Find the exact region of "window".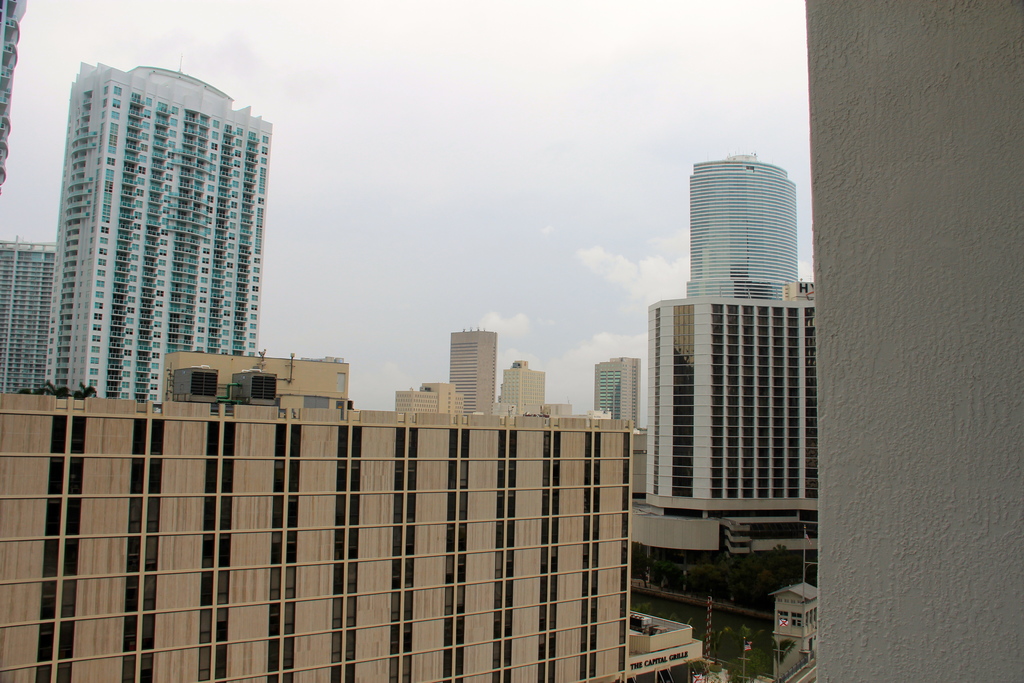
Exact region: crop(88, 363, 99, 375).
